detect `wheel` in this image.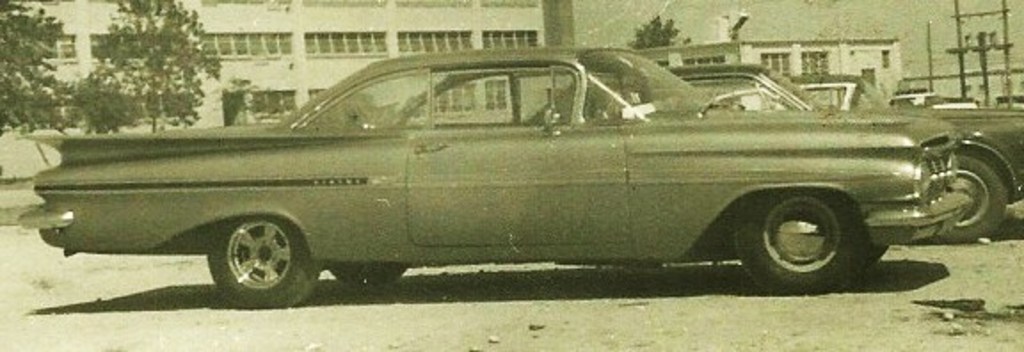
Detection: x1=206 y1=210 x2=299 y2=288.
